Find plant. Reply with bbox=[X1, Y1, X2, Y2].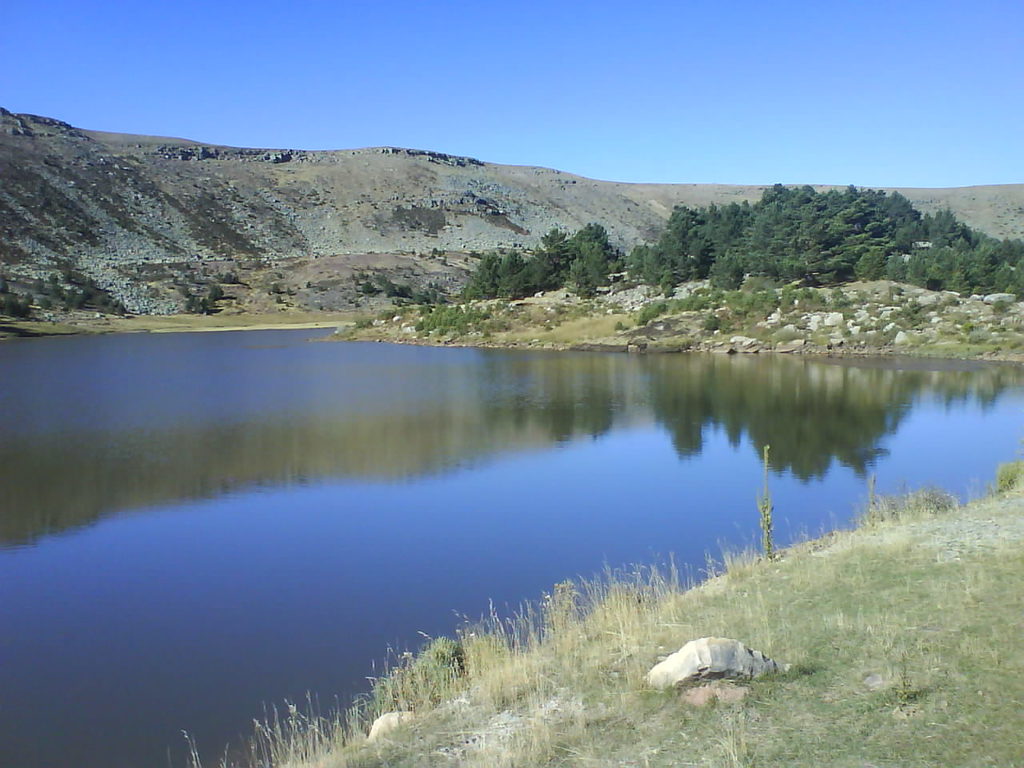
bbox=[56, 282, 64, 294].
